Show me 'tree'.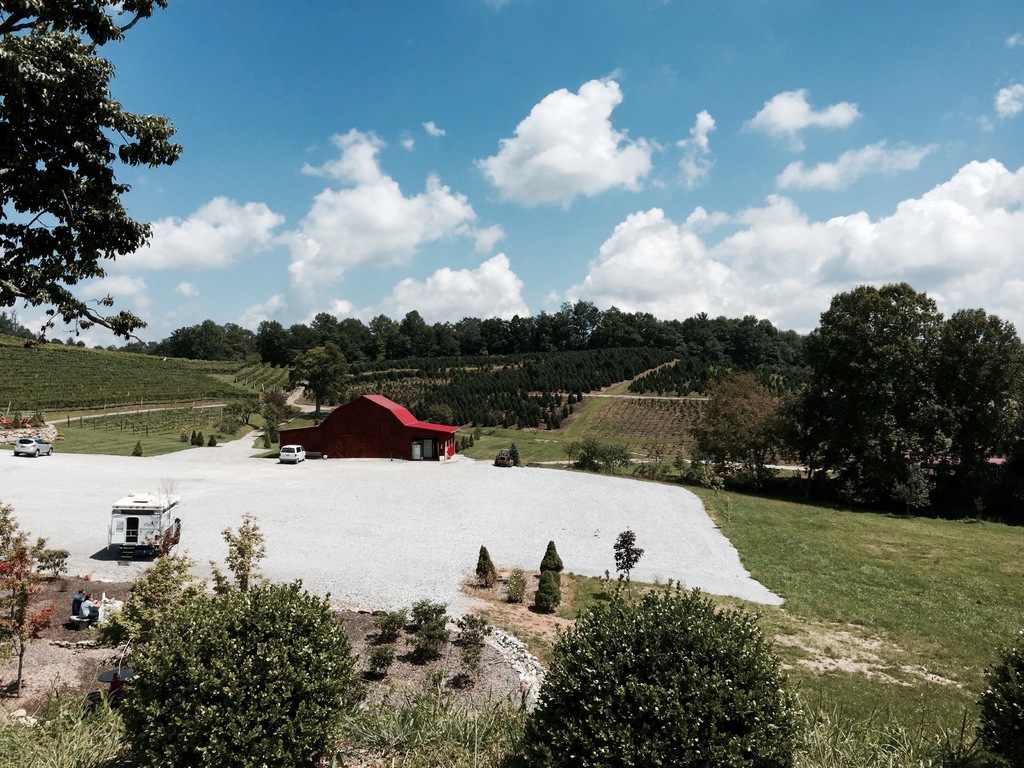
'tree' is here: region(538, 539, 568, 573).
